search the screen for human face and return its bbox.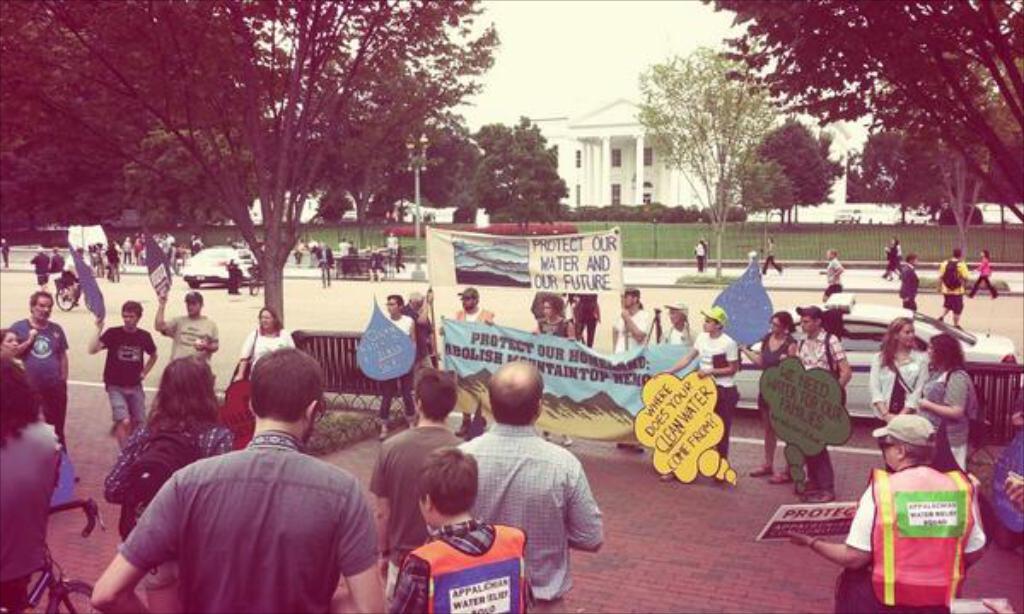
Found: bbox=[31, 297, 51, 322].
